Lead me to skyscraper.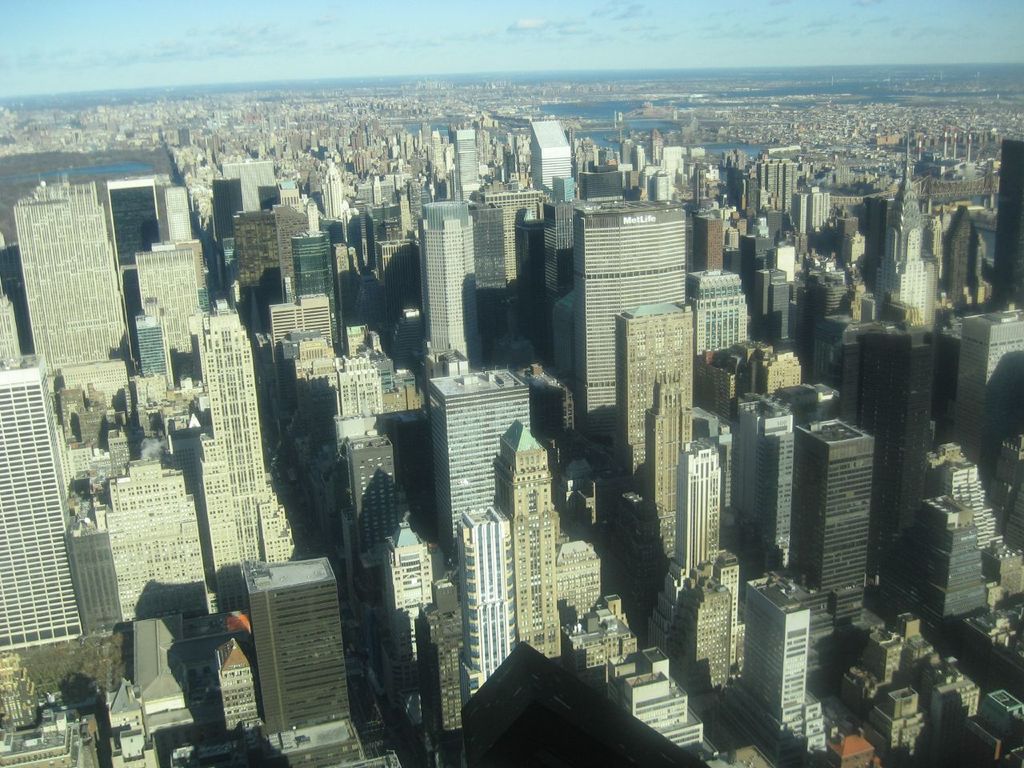
Lead to bbox=[791, 411, 872, 630].
